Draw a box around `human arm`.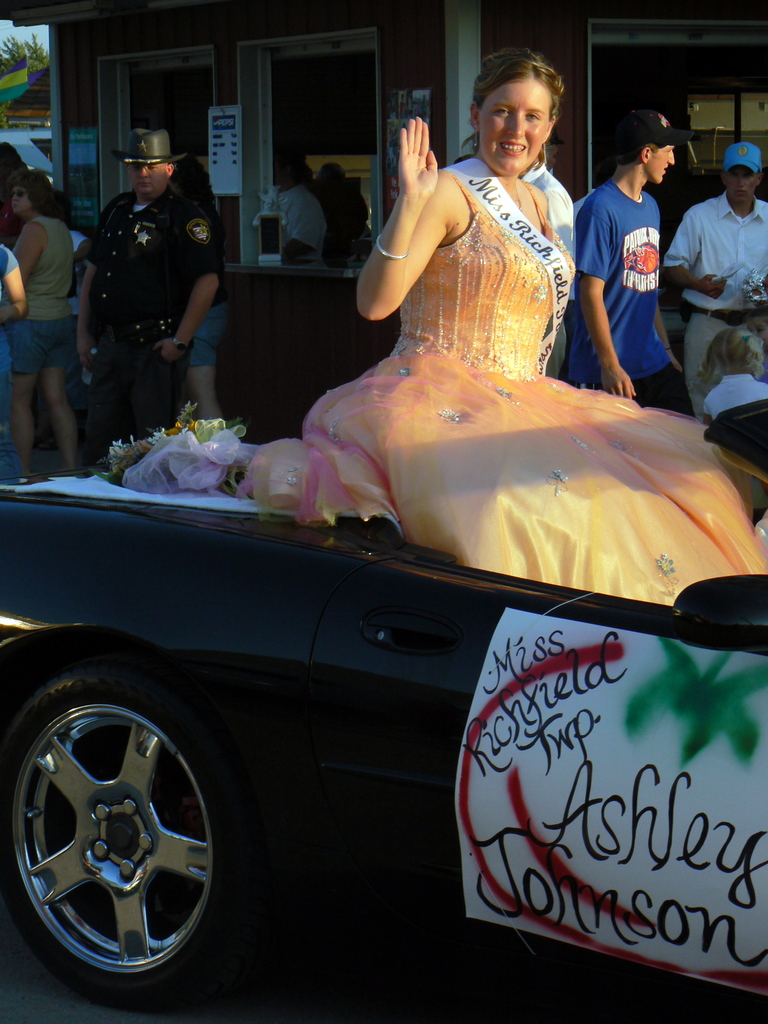
l=648, t=295, r=683, b=369.
